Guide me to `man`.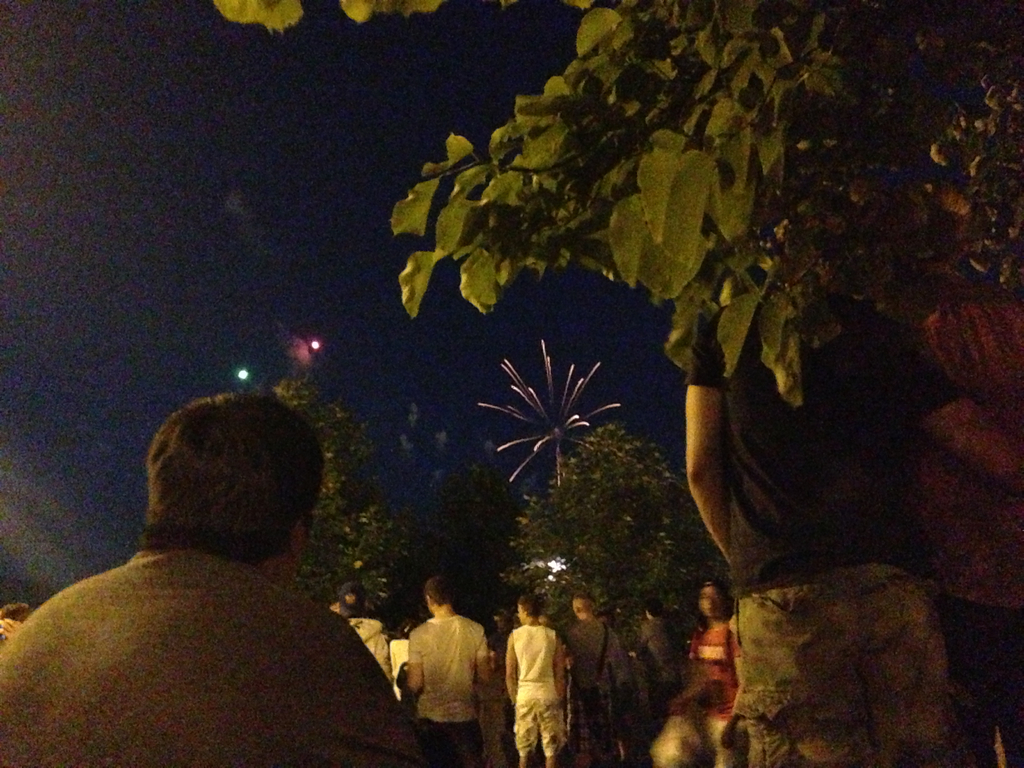
Guidance: 17 388 430 755.
